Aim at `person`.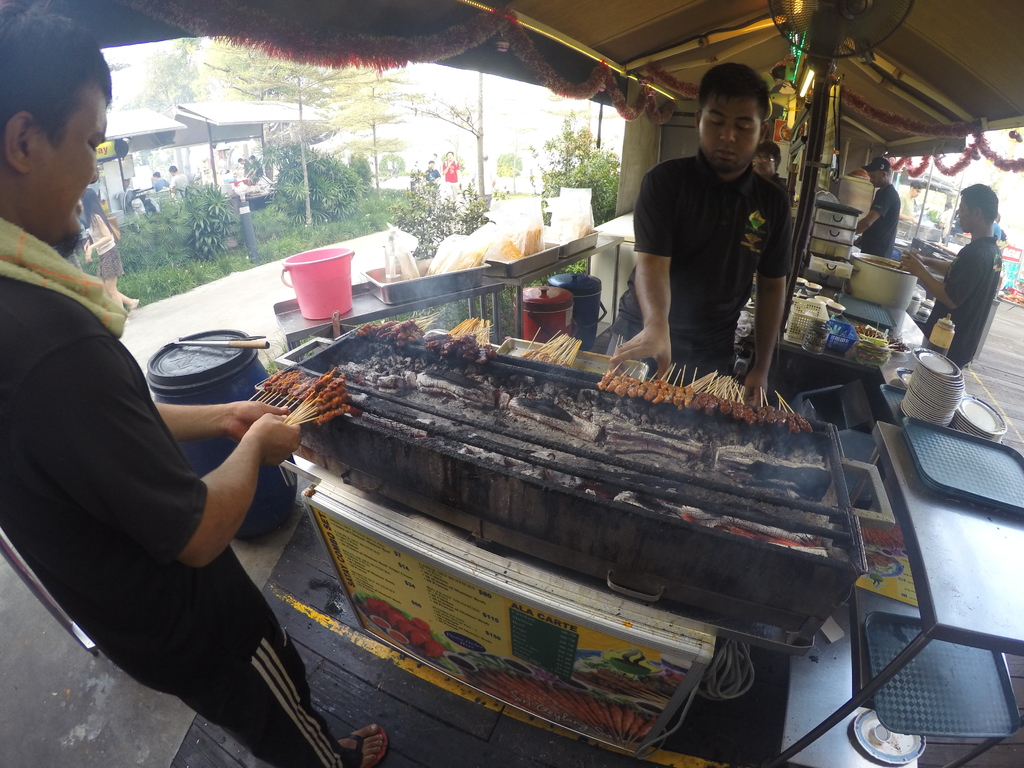
Aimed at {"left": 426, "top": 161, "right": 445, "bottom": 193}.
